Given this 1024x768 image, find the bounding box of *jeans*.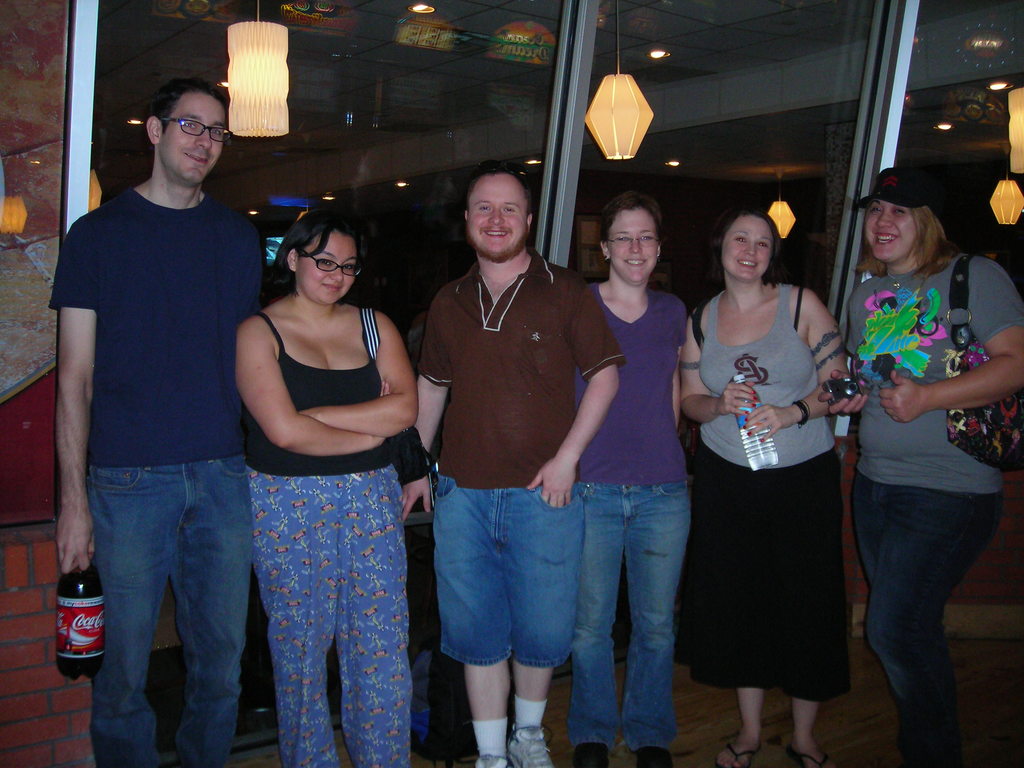
<region>847, 463, 1003, 723</region>.
